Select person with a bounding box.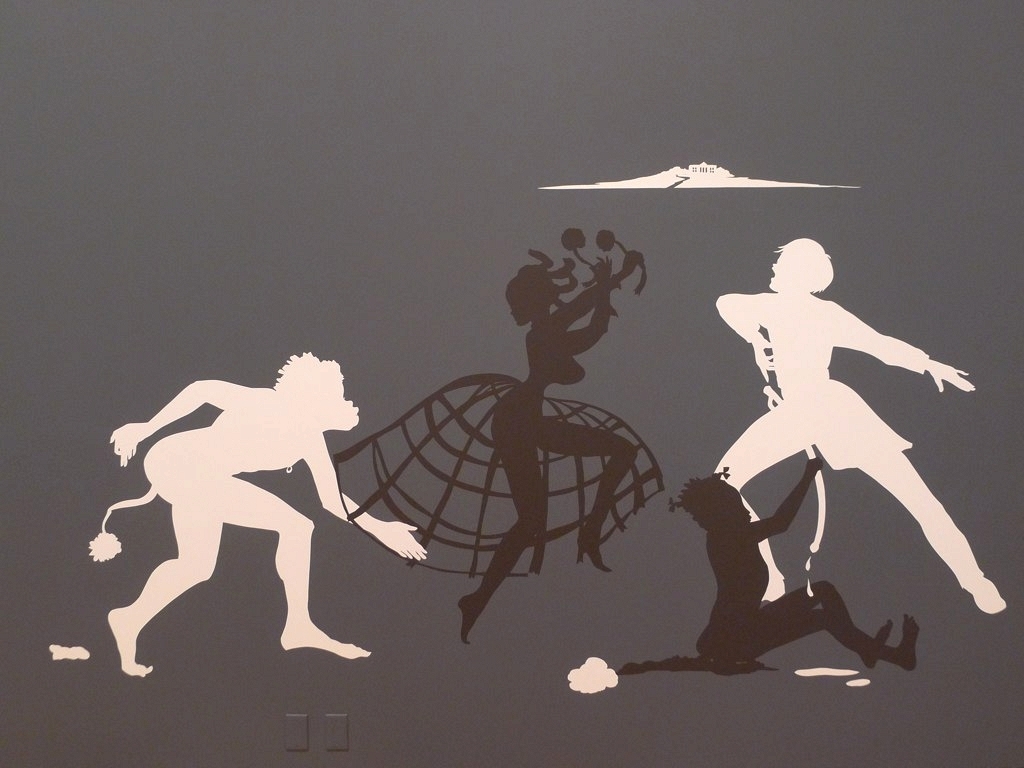
pyautogui.locateOnScreen(668, 443, 920, 678).
